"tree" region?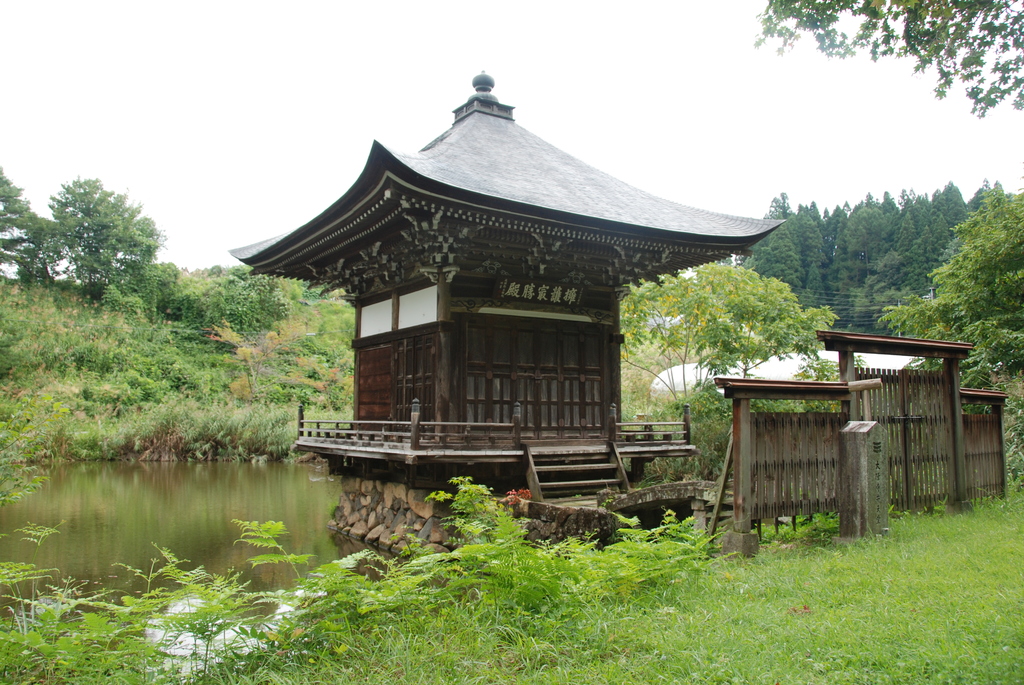
region(0, 157, 38, 276)
